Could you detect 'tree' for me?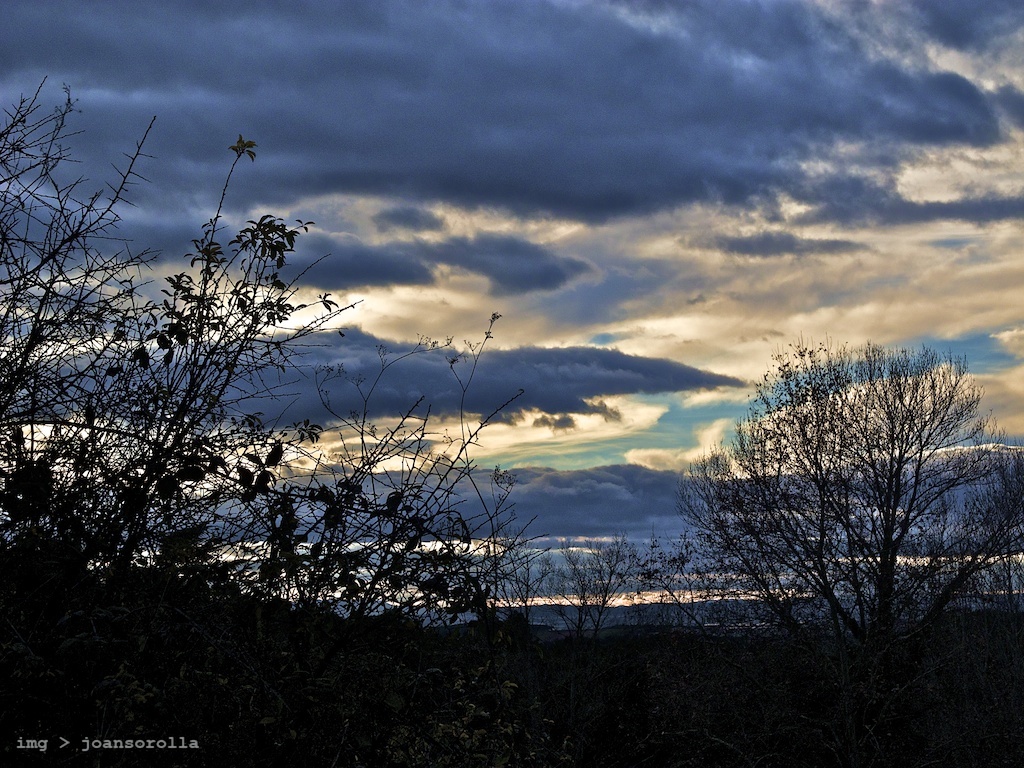
Detection result: x1=681, y1=306, x2=982, y2=690.
